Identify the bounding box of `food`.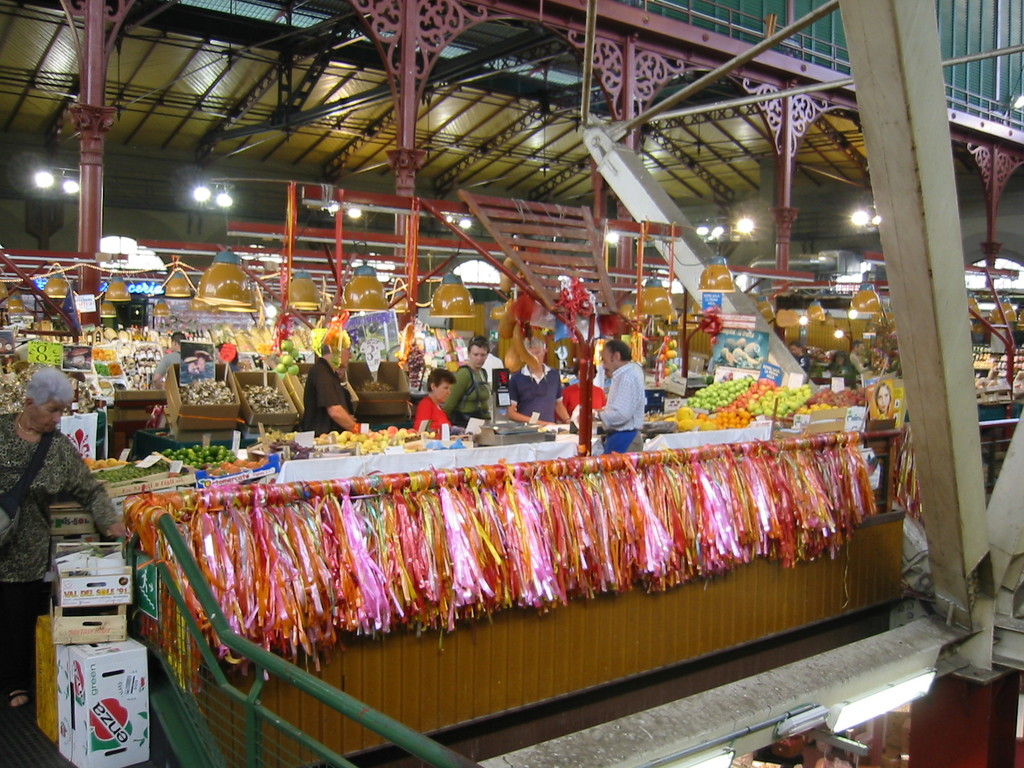
[88,696,129,741].
